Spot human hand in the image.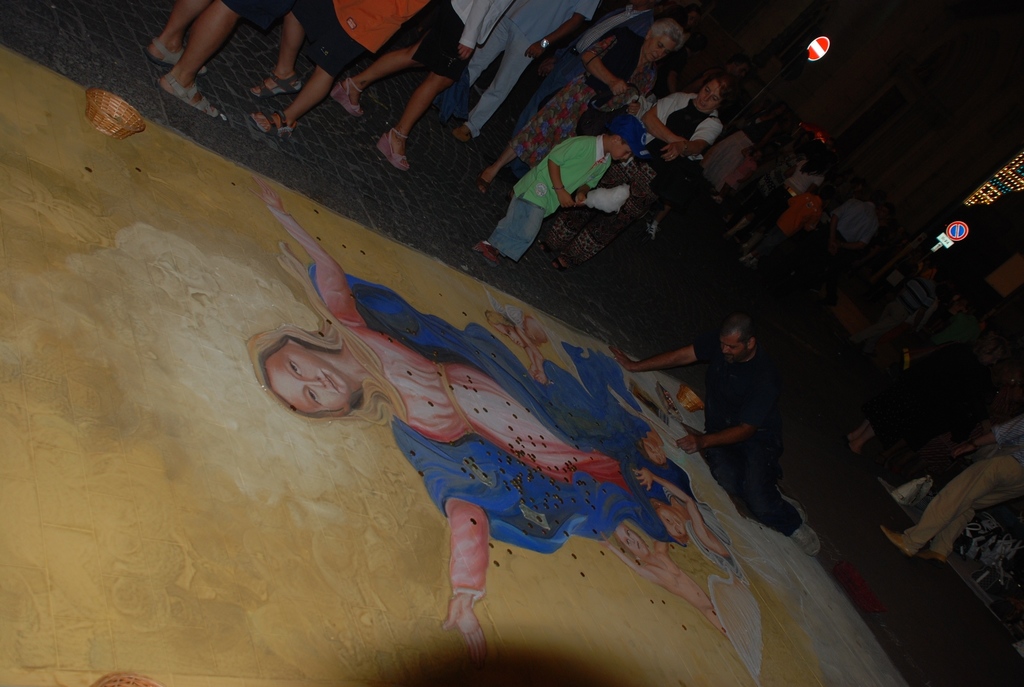
human hand found at [x1=610, y1=80, x2=632, y2=98].
